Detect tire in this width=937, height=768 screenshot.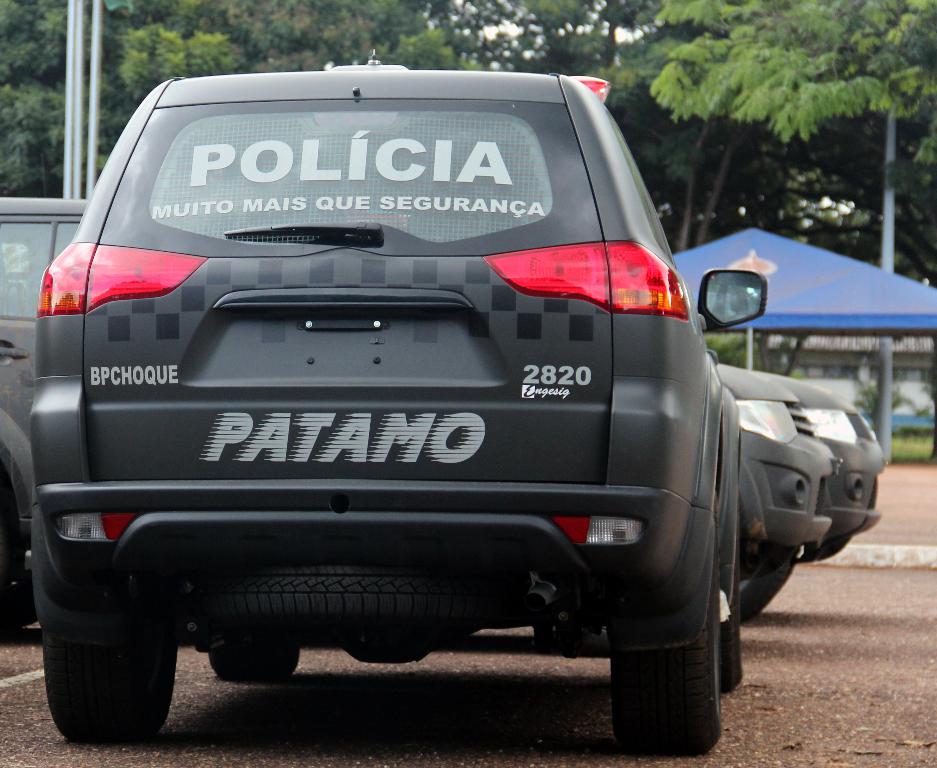
Detection: l=208, t=644, r=303, b=677.
